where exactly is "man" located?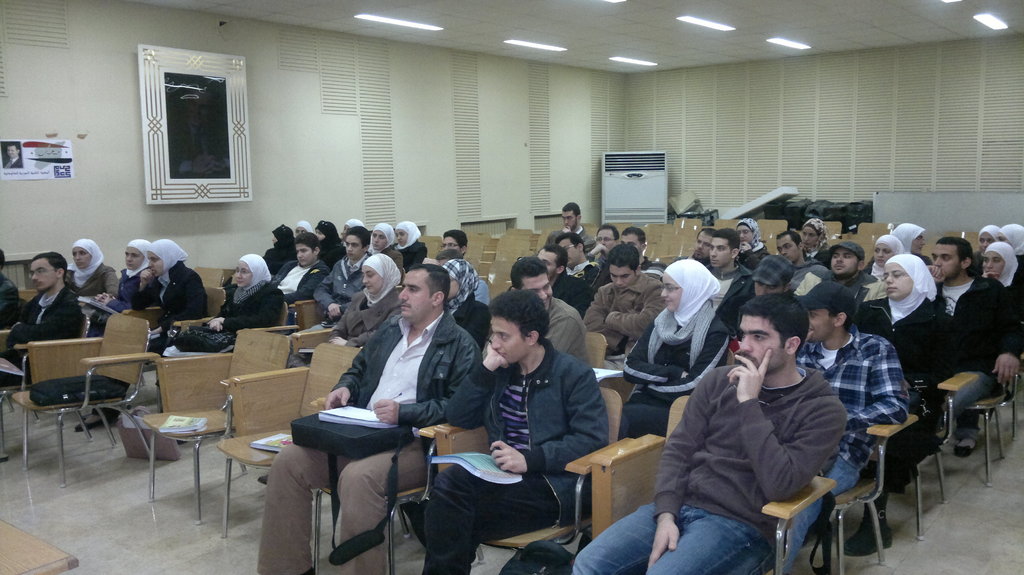
Its bounding box is (x1=620, y1=224, x2=648, y2=254).
